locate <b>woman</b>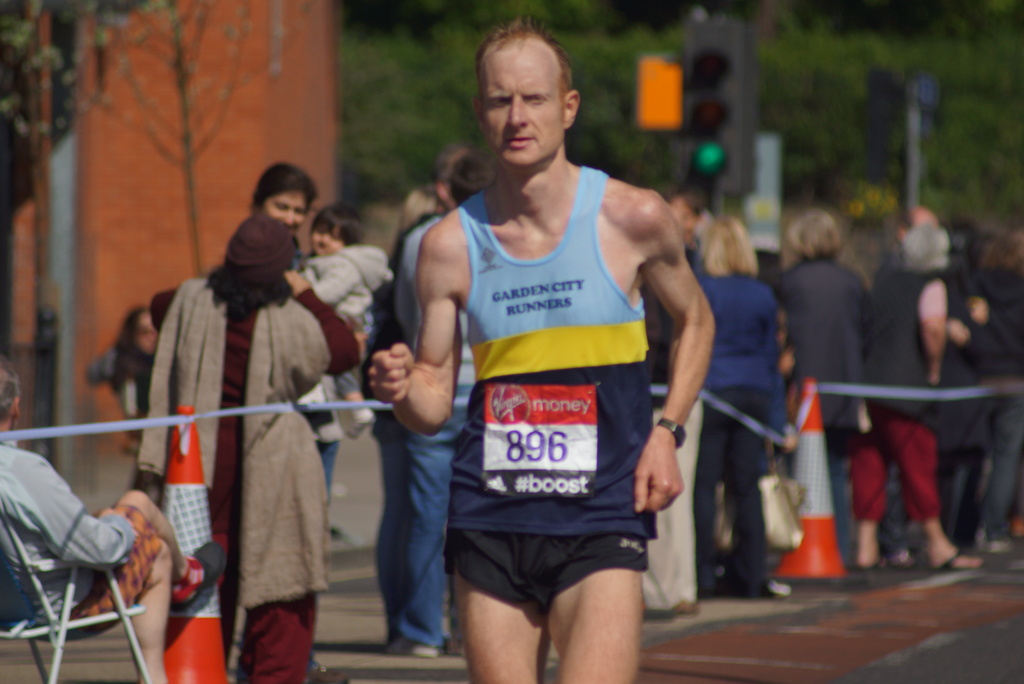
{"left": 662, "top": 210, "right": 781, "bottom": 591}
